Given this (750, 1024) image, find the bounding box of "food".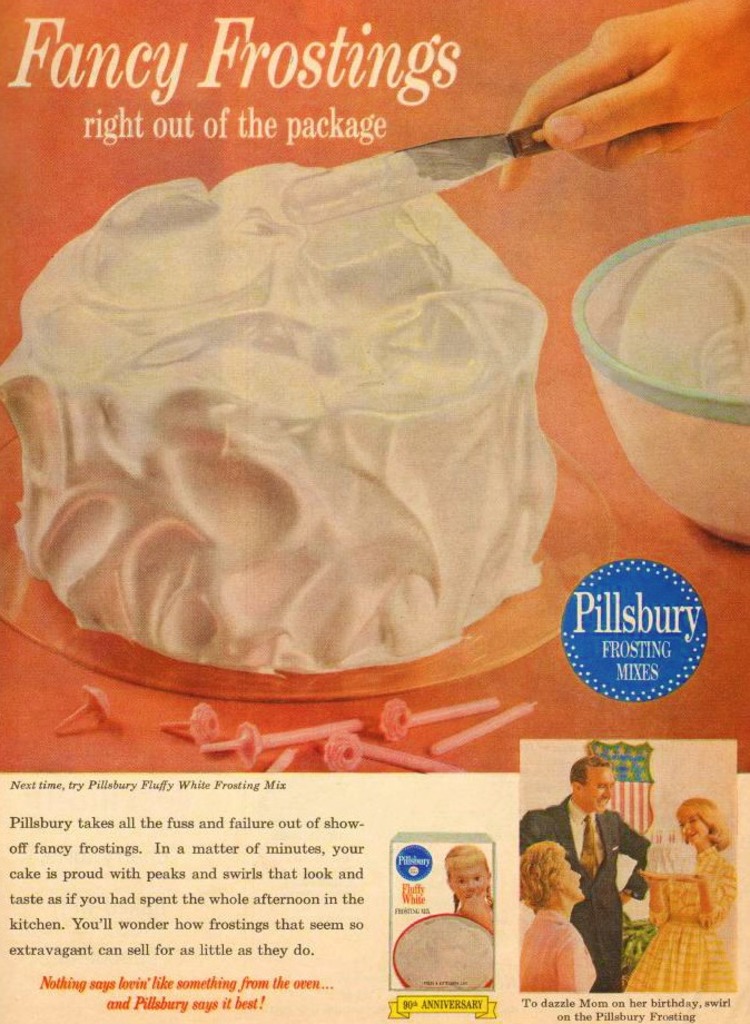
<region>0, 164, 562, 683</region>.
